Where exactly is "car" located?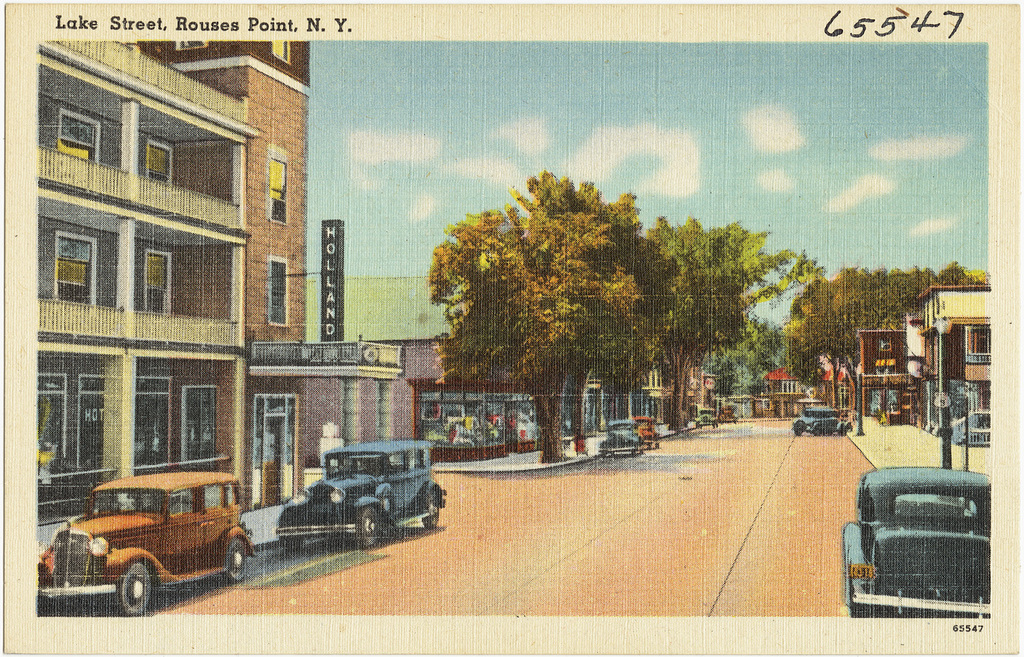
Its bounding box is l=636, t=416, r=659, b=445.
